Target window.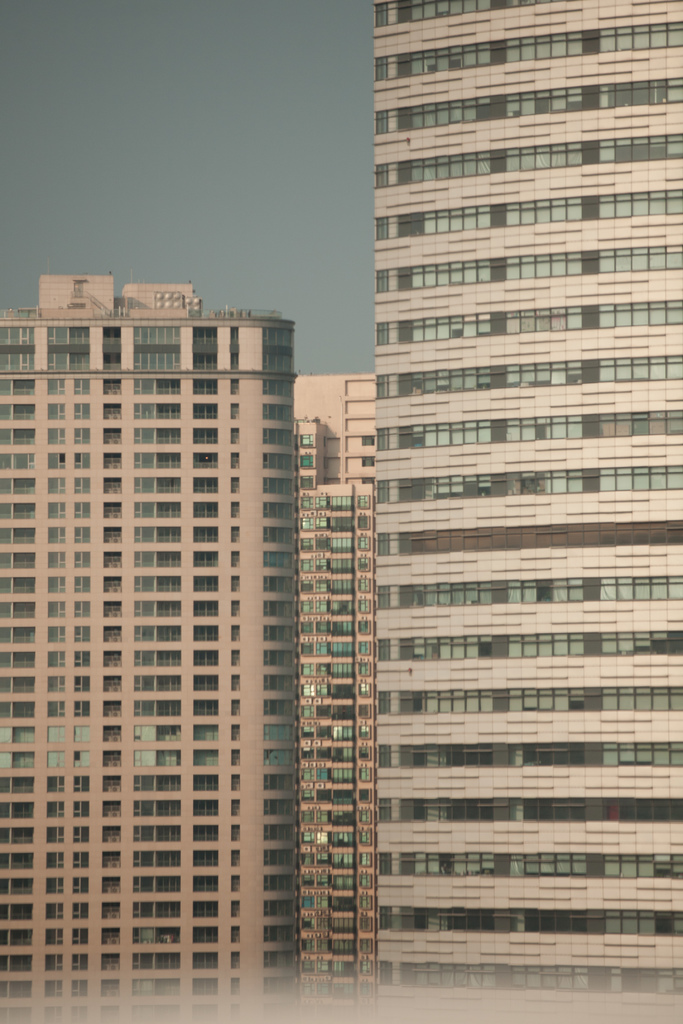
Target region: 374,22,682,70.
